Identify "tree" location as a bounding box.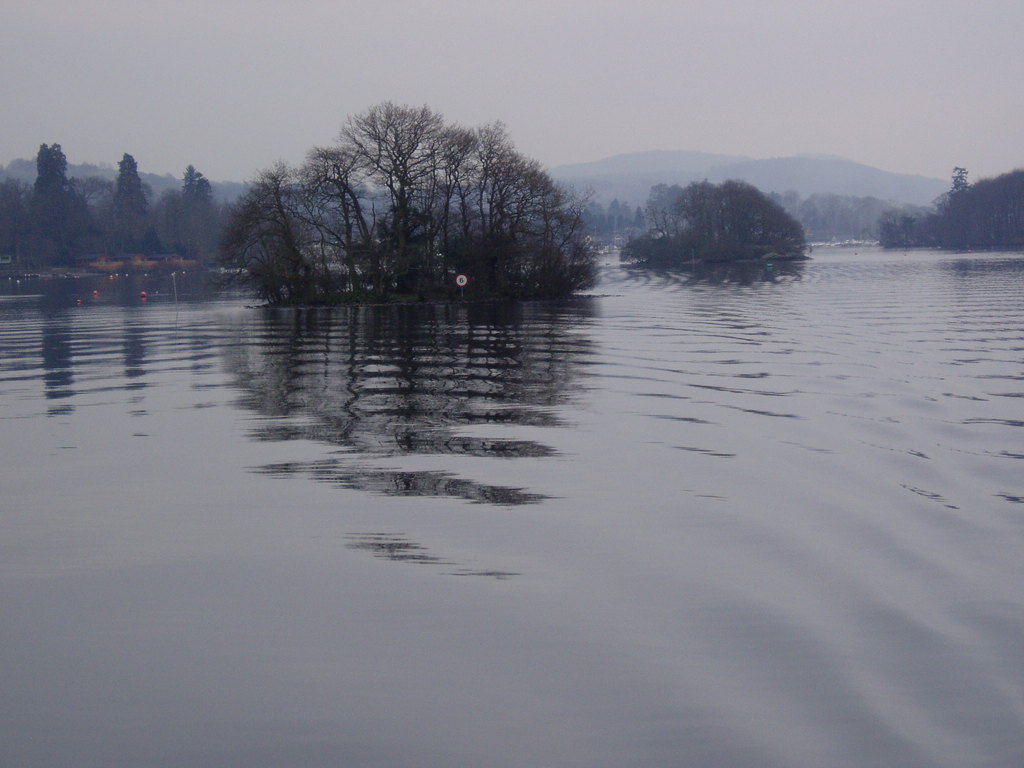
[left=602, top=182, right=810, bottom=277].
